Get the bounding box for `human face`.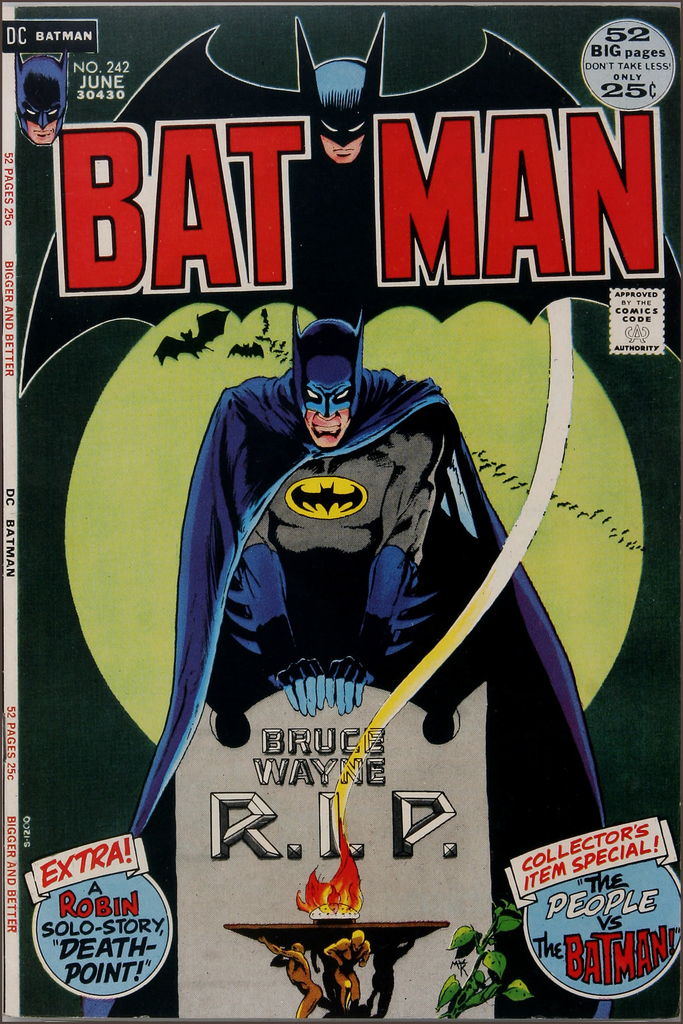
box=[303, 406, 351, 447].
